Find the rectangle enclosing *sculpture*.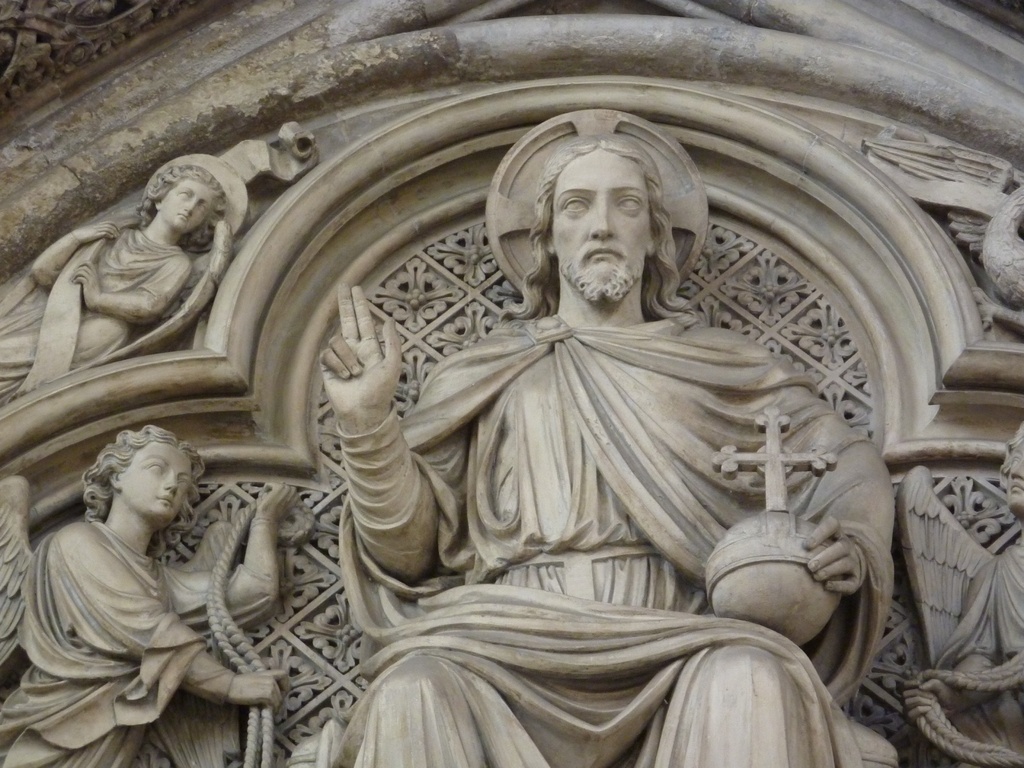
region(250, 84, 904, 764).
